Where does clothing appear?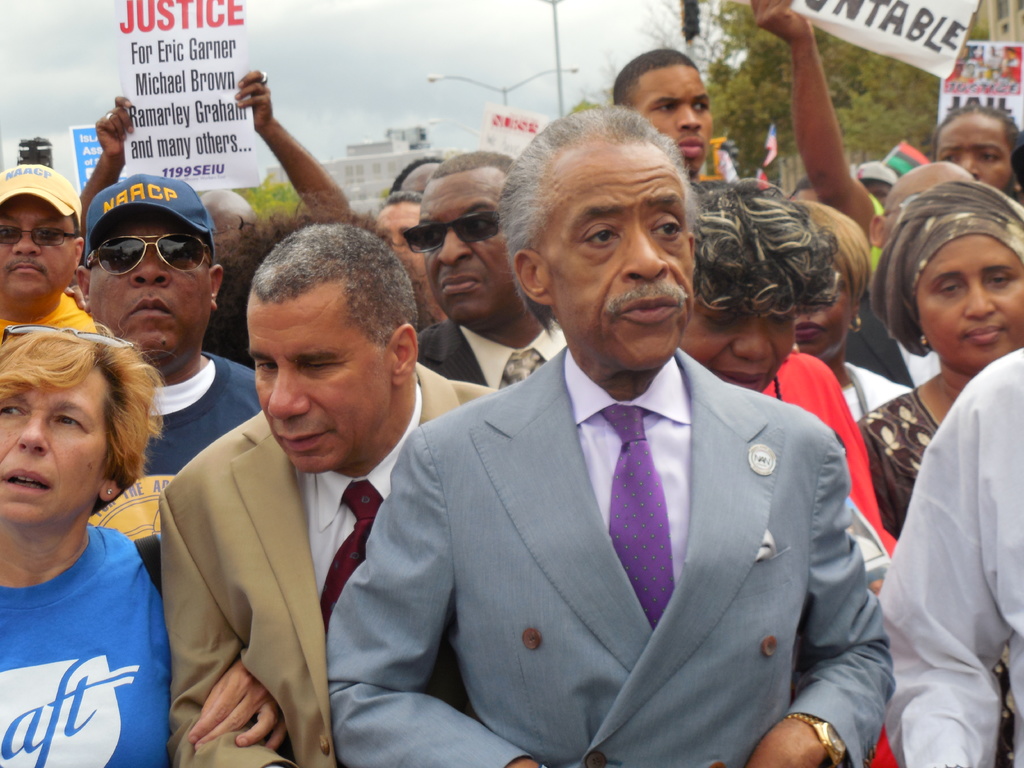
Appears at 0/524/190/767.
